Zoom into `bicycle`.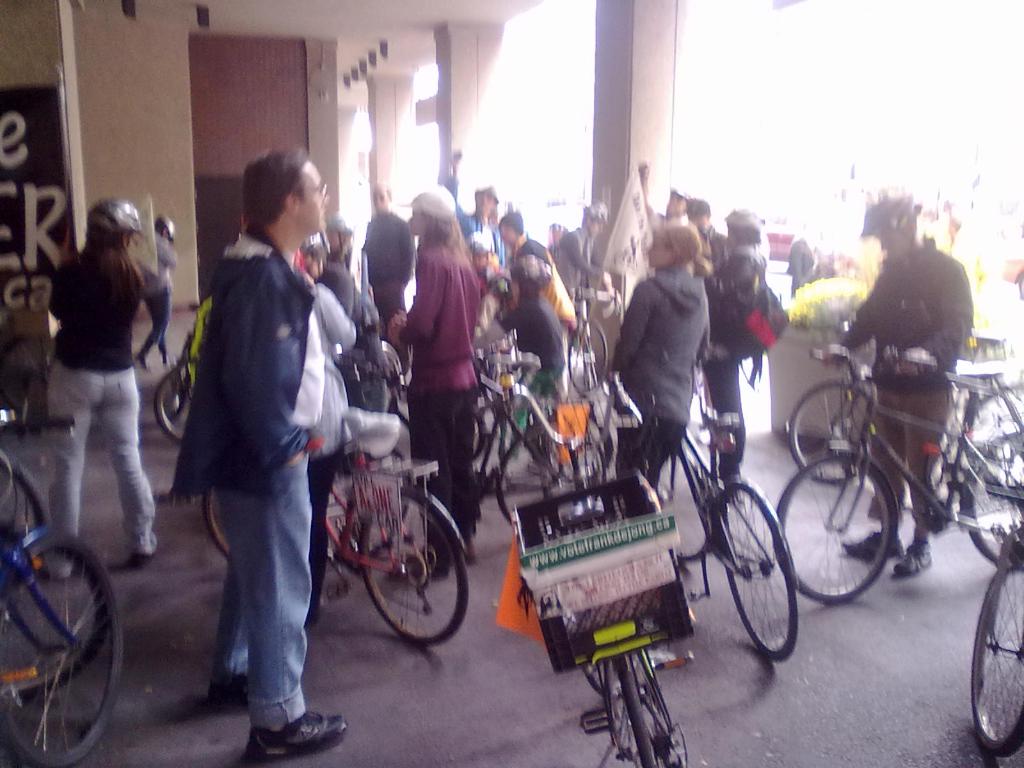
Zoom target: [195, 422, 487, 646].
